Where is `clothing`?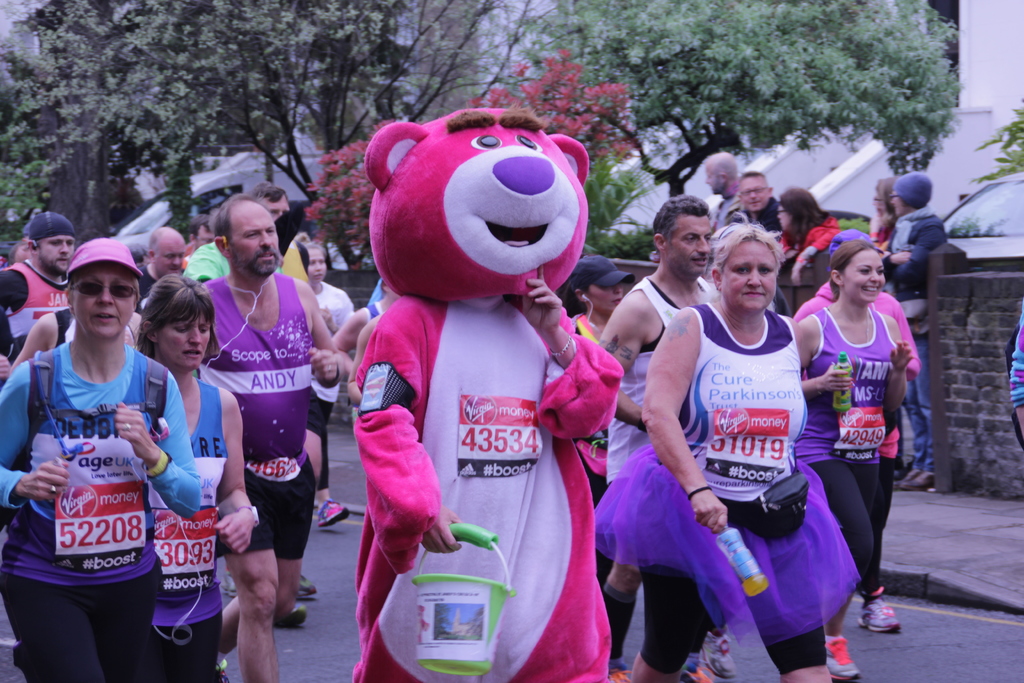
[264, 204, 305, 293].
